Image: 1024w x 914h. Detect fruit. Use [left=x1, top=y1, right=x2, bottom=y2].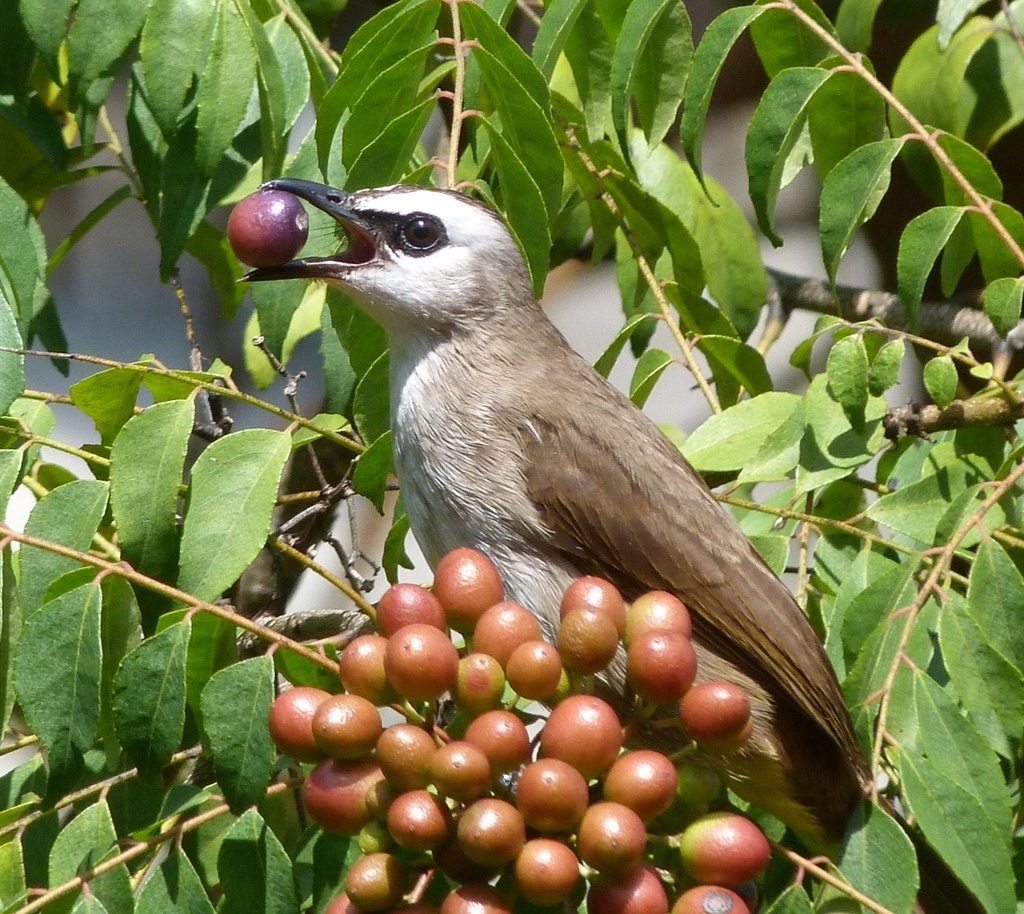
[left=586, top=856, right=671, bottom=913].
